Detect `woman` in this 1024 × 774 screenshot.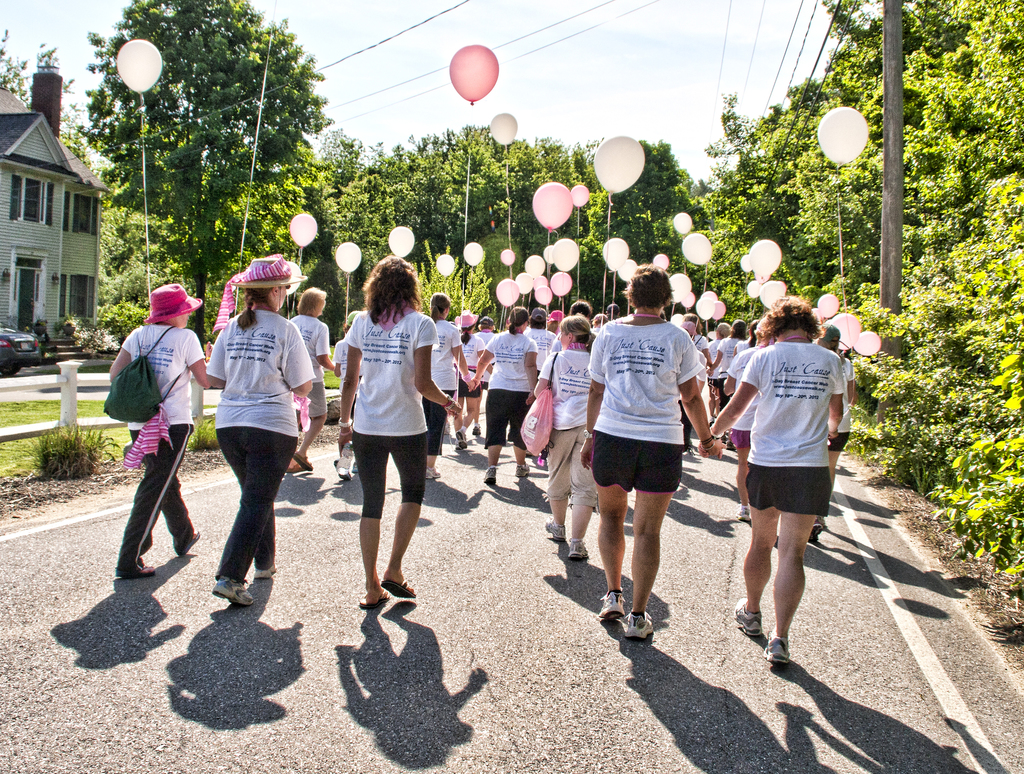
Detection: select_region(111, 289, 209, 591).
